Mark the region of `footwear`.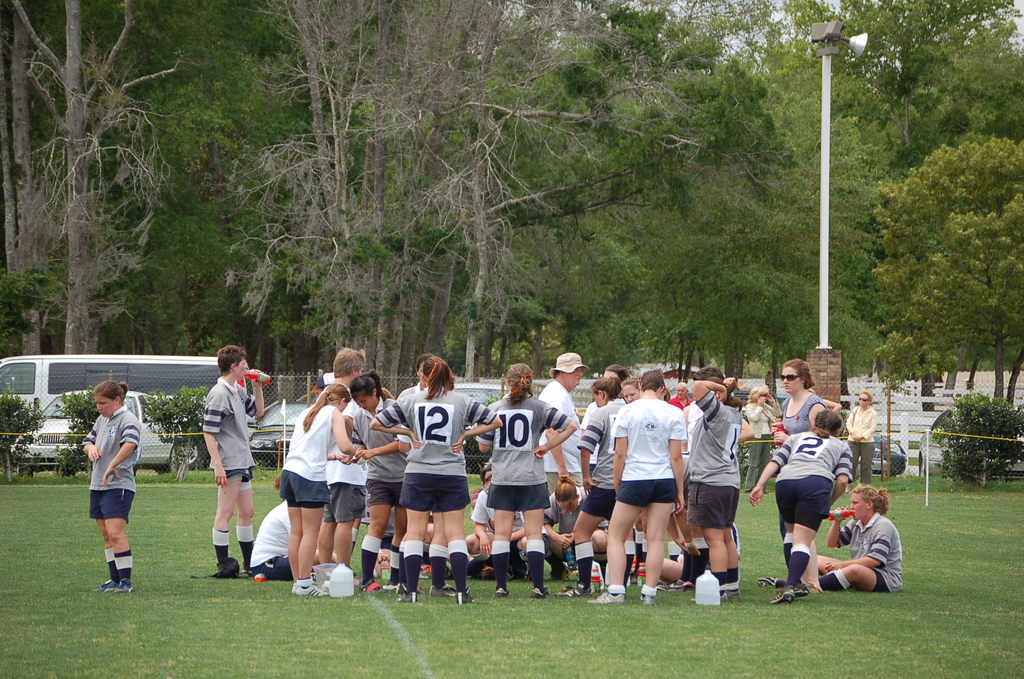
Region: rect(687, 591, 729, 607).
